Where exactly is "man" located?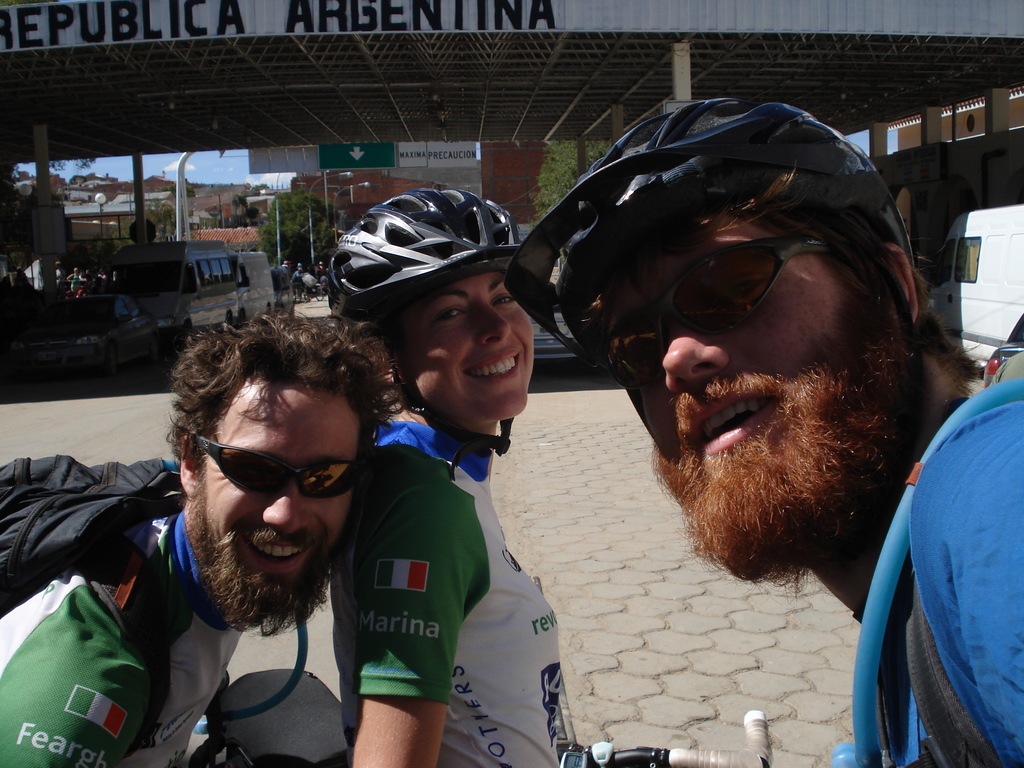
Its bounding box is 293, 258, 309, 301.
